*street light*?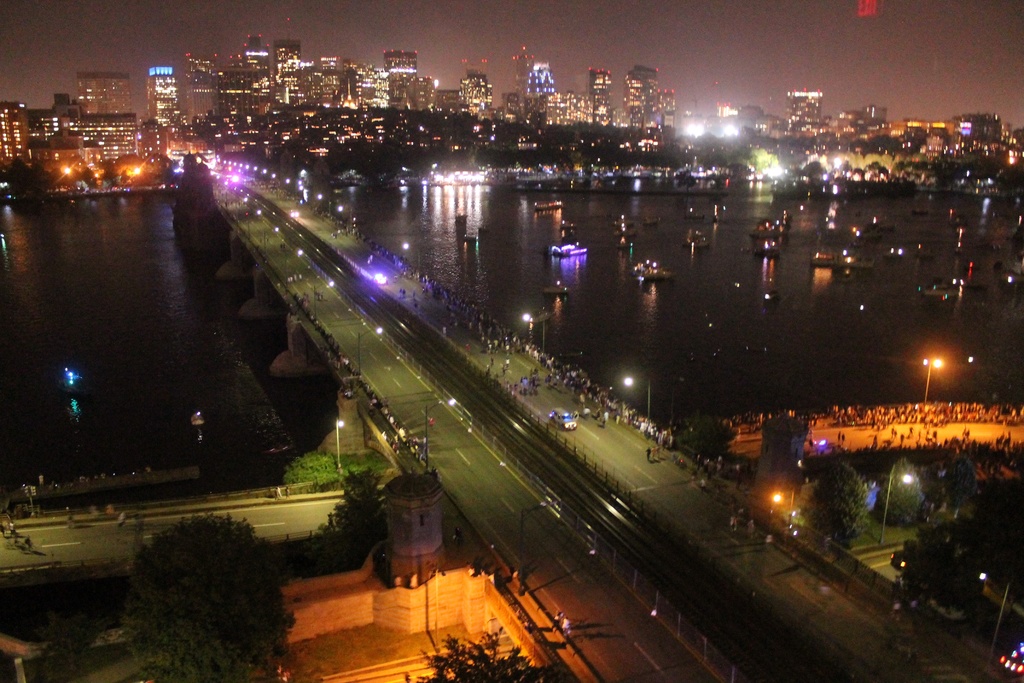
detection(312, 277, 339, 325)
